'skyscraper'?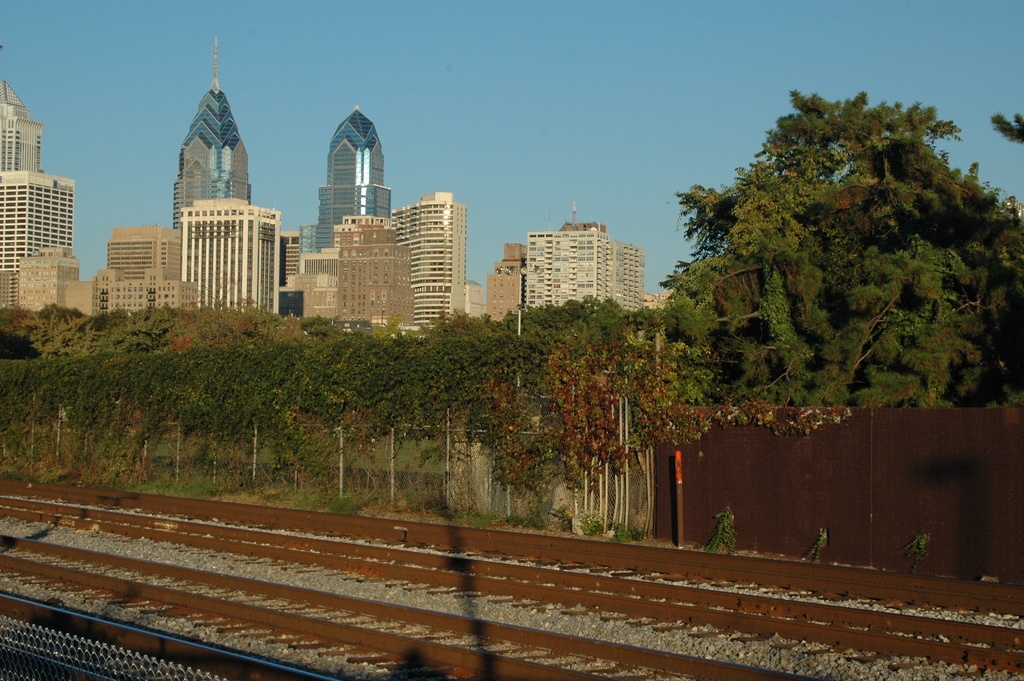
bbox=(0, 42, 74, 268)
